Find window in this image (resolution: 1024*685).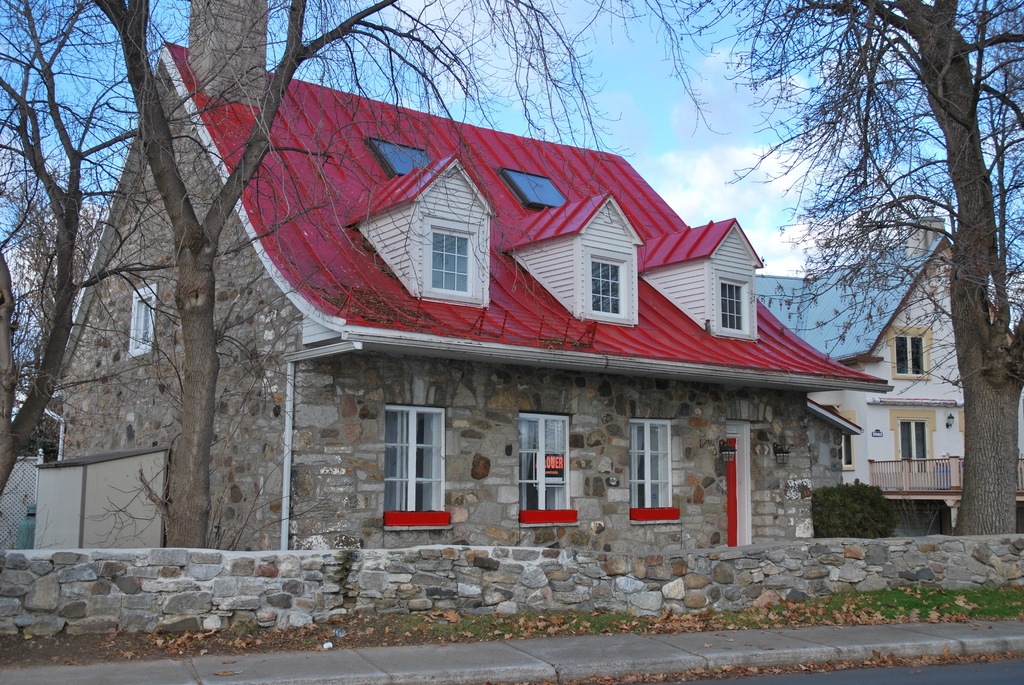
region(367, 135, 430, 182).
